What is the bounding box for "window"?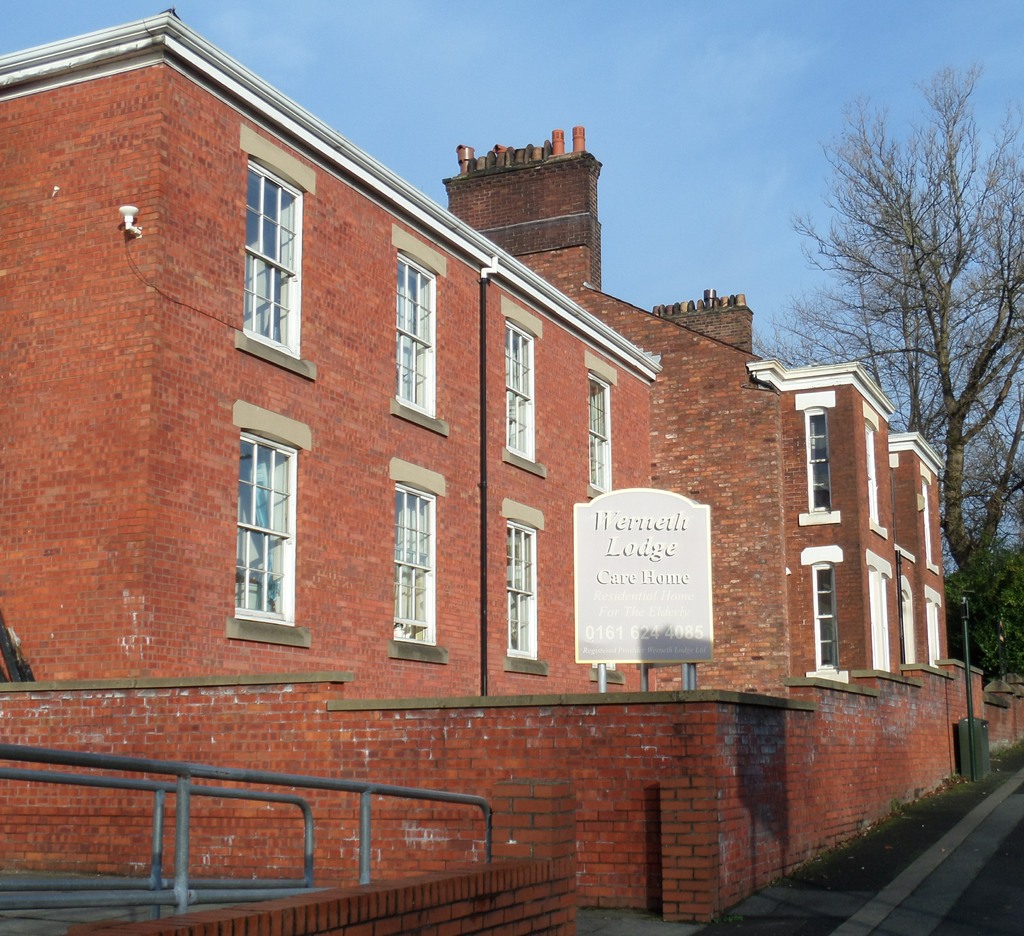
<box>497,502,549,675</box>.
